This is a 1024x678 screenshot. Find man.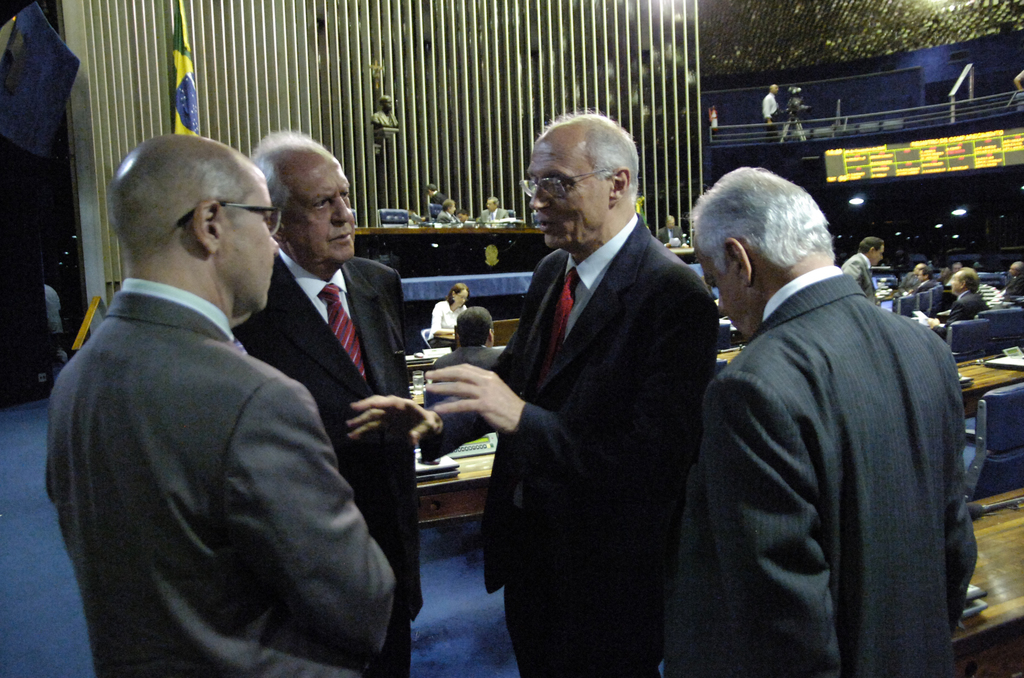
Bounding box: 923,270,936,284.
